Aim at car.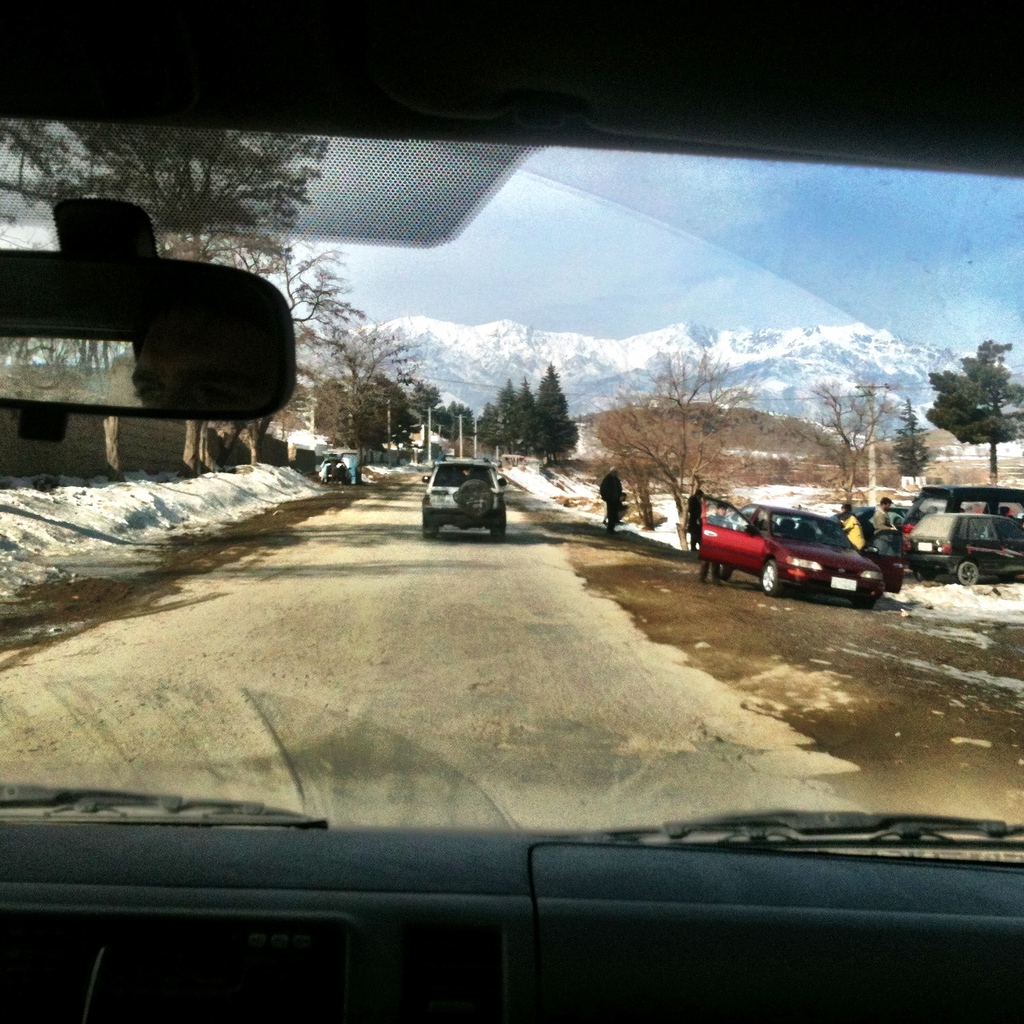
Aimed at x1=700, y1=496, x2=904, y2=608.
